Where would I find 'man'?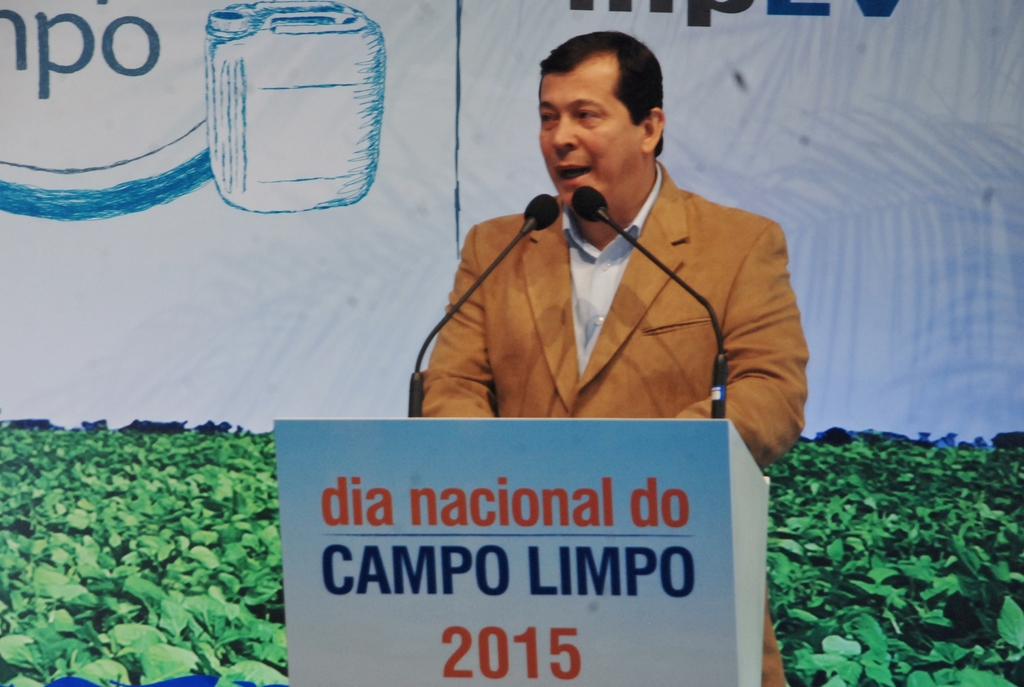
At bbox=[400, 53, 808, 489].
